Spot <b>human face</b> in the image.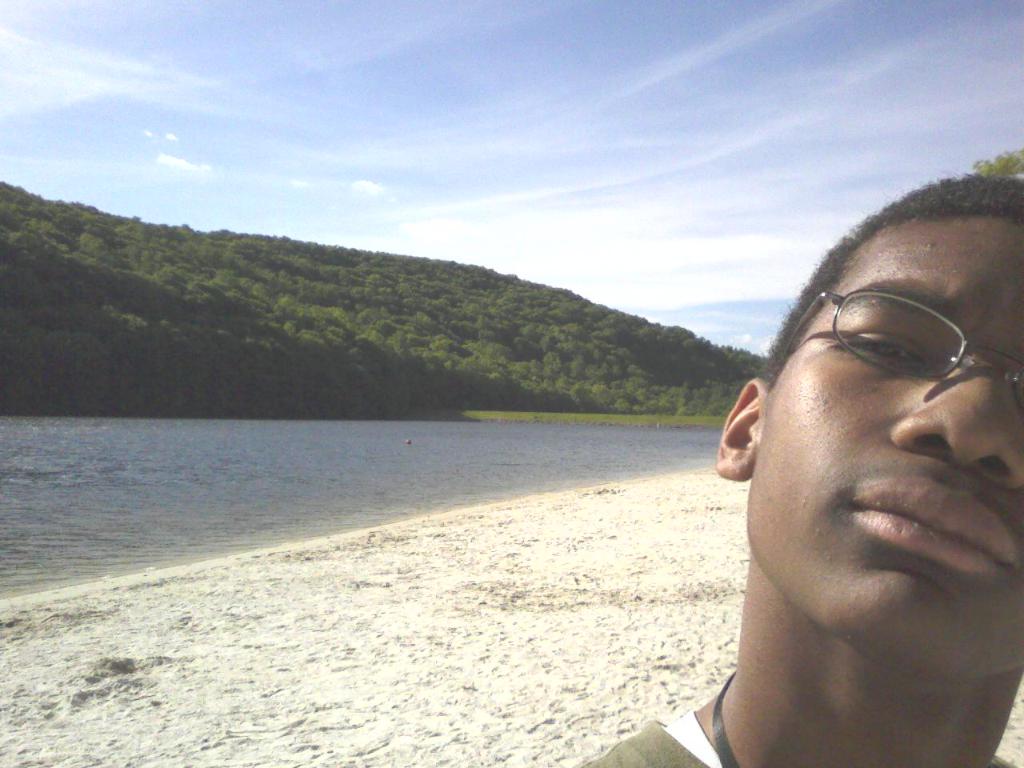
<b>human face</b> found at [751, 215, 1023, 678].
